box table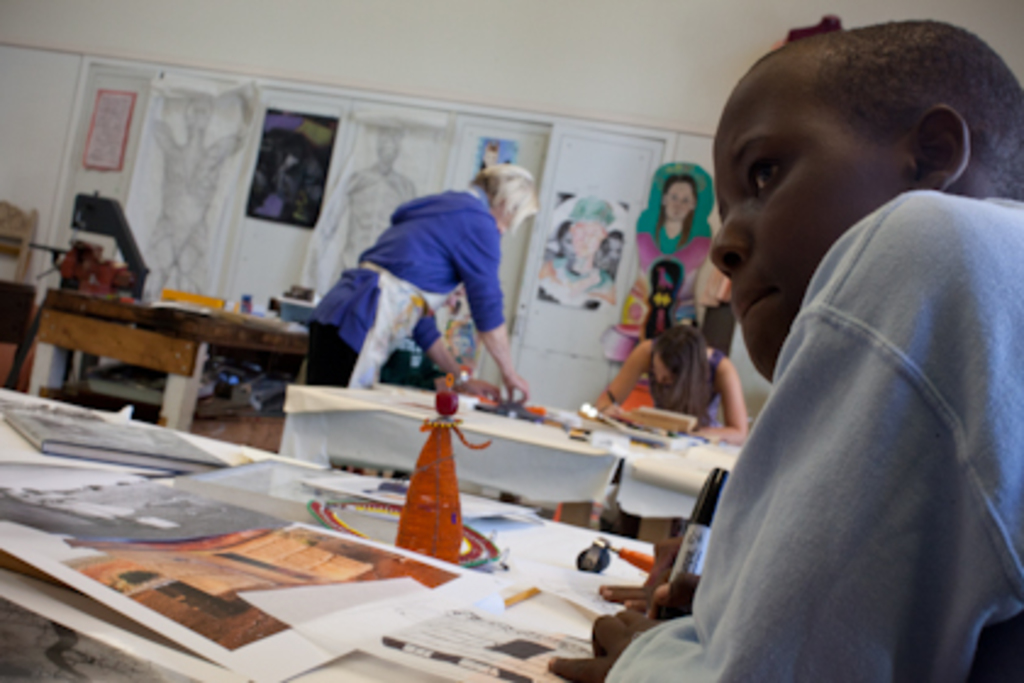
[x1=27, y1=395, x2=566, y2=681]
